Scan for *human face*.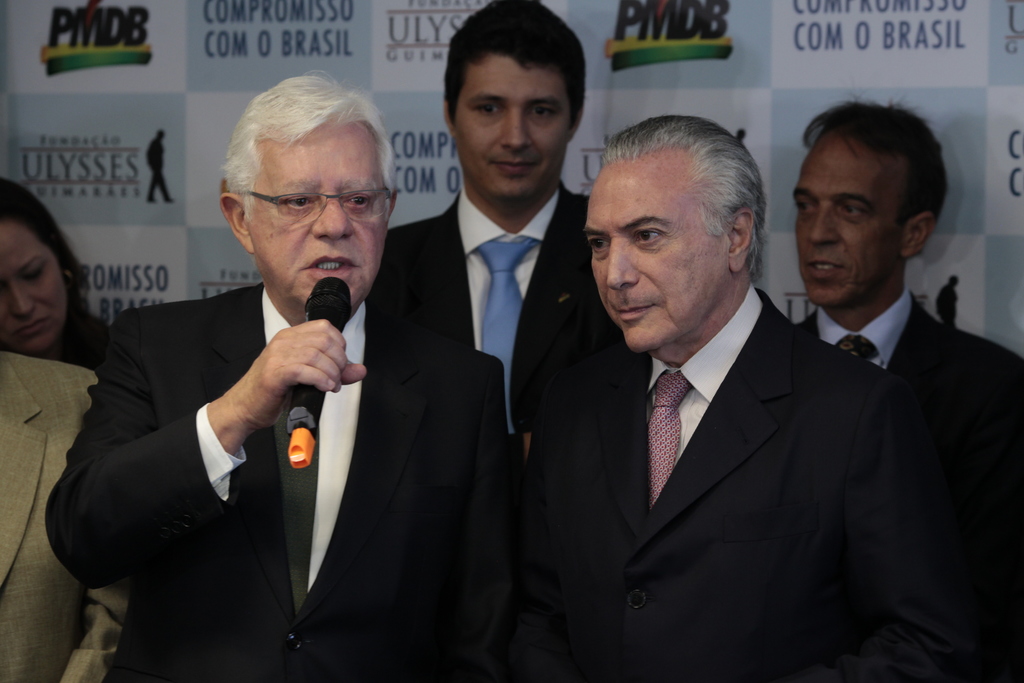
Scan result: [0, 231, 67, 354].
